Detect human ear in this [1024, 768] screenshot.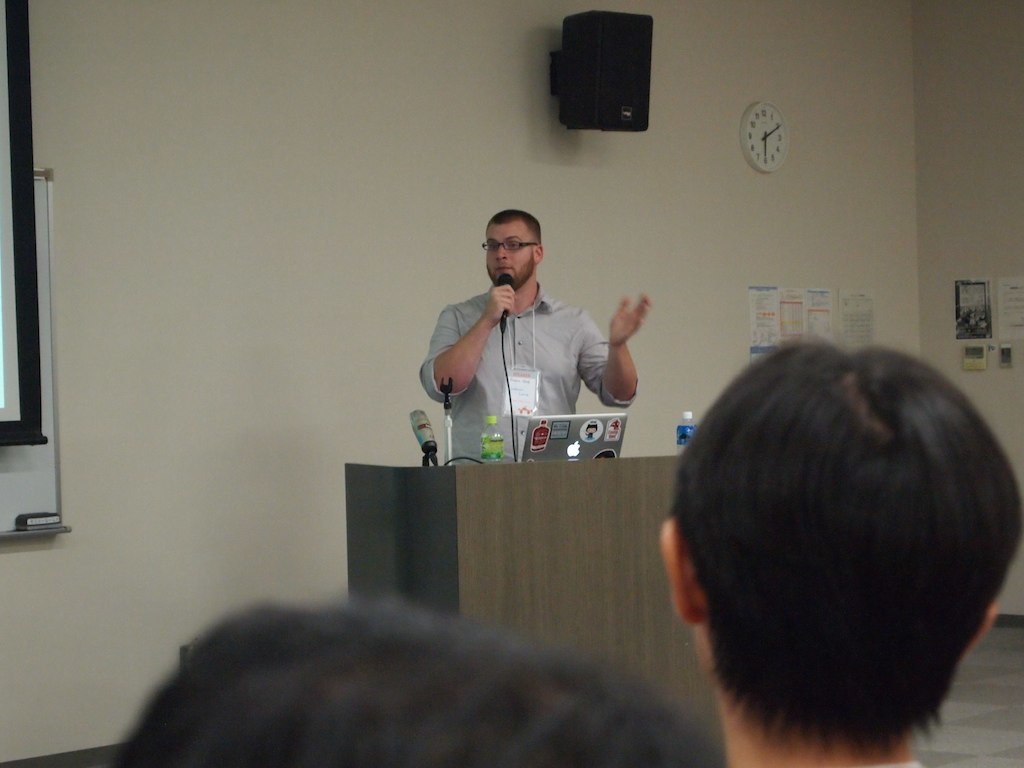
Detection: rect(536, 243, 545, 264).
